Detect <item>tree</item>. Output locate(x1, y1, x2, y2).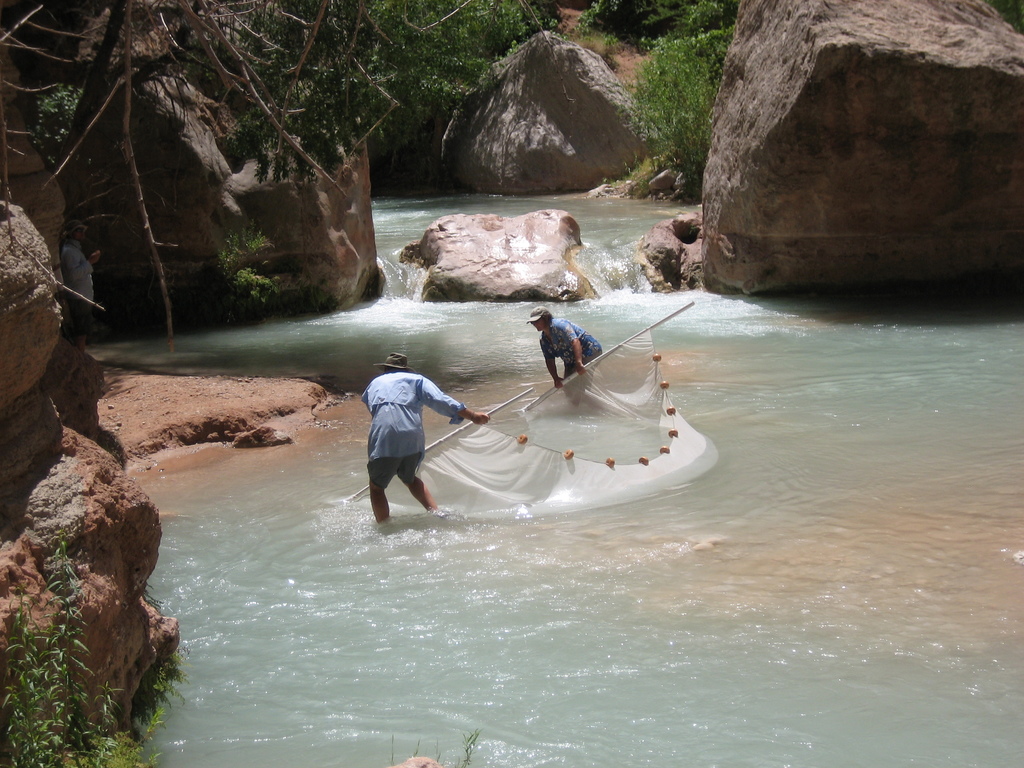
locate(566, 0, 749, 159).
